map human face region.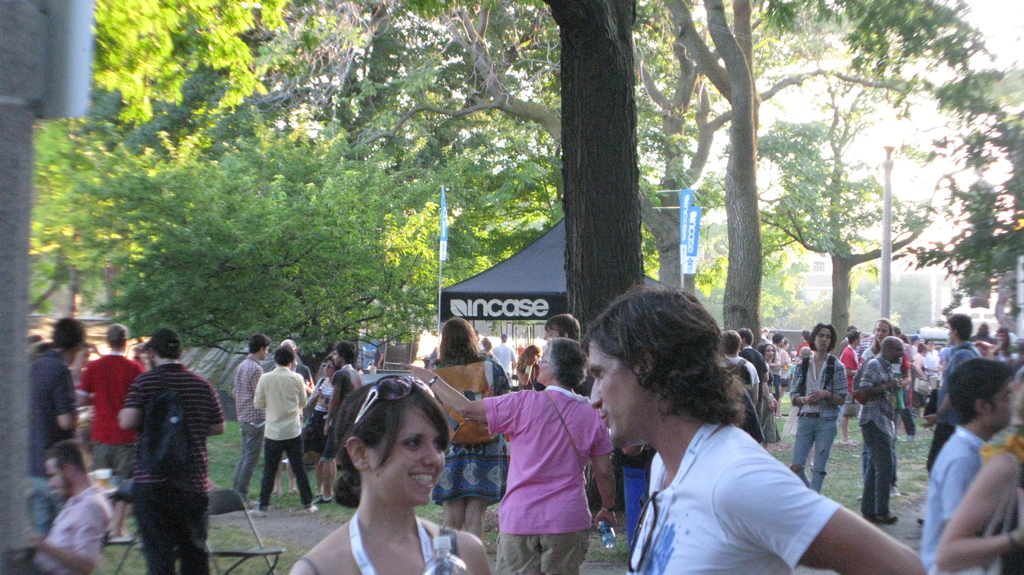
Mapped to Rect(44, 457, 67, 500).
